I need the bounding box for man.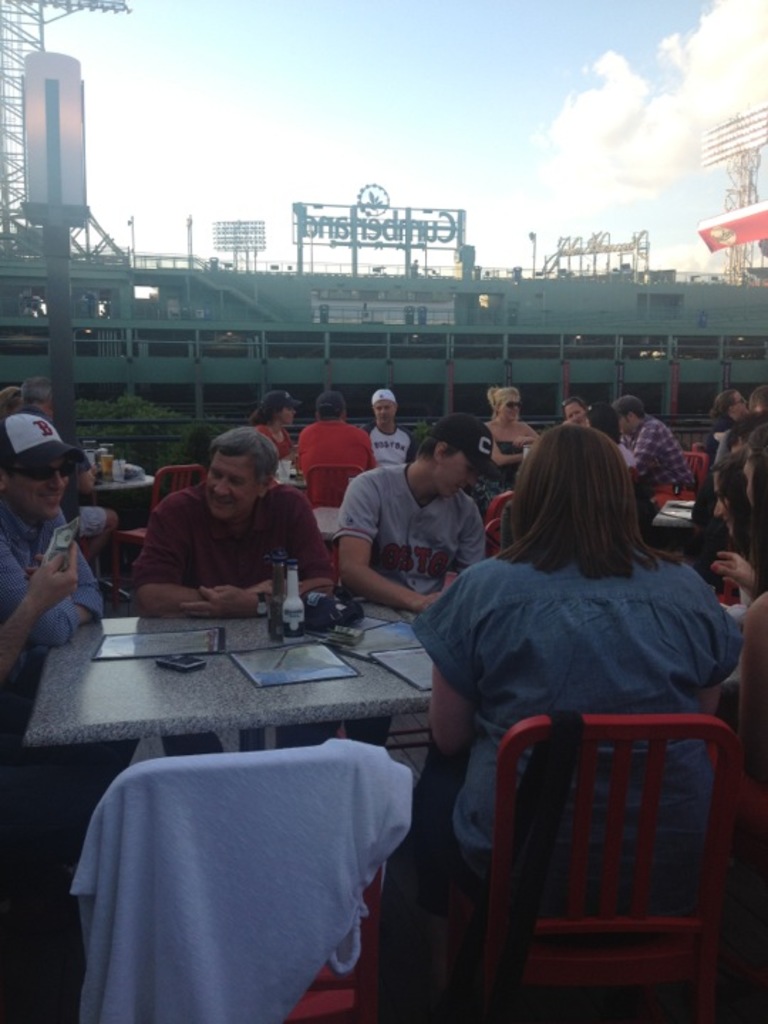
Here it is: (708,385,751,449).
